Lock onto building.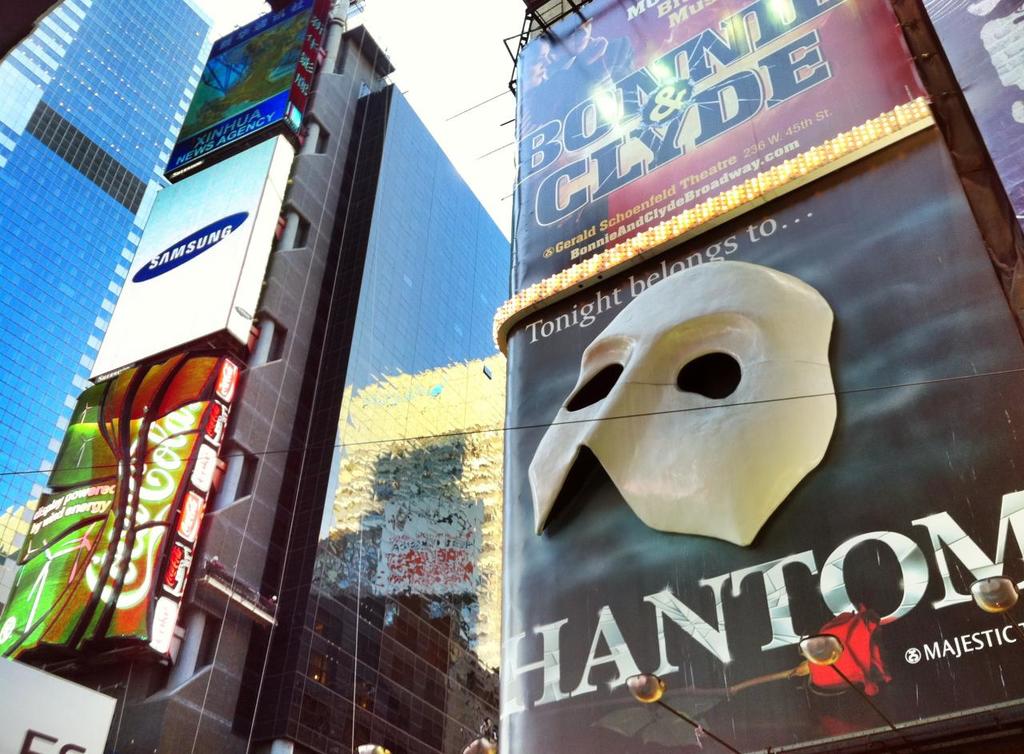
Locked: 0:0:516:753.
